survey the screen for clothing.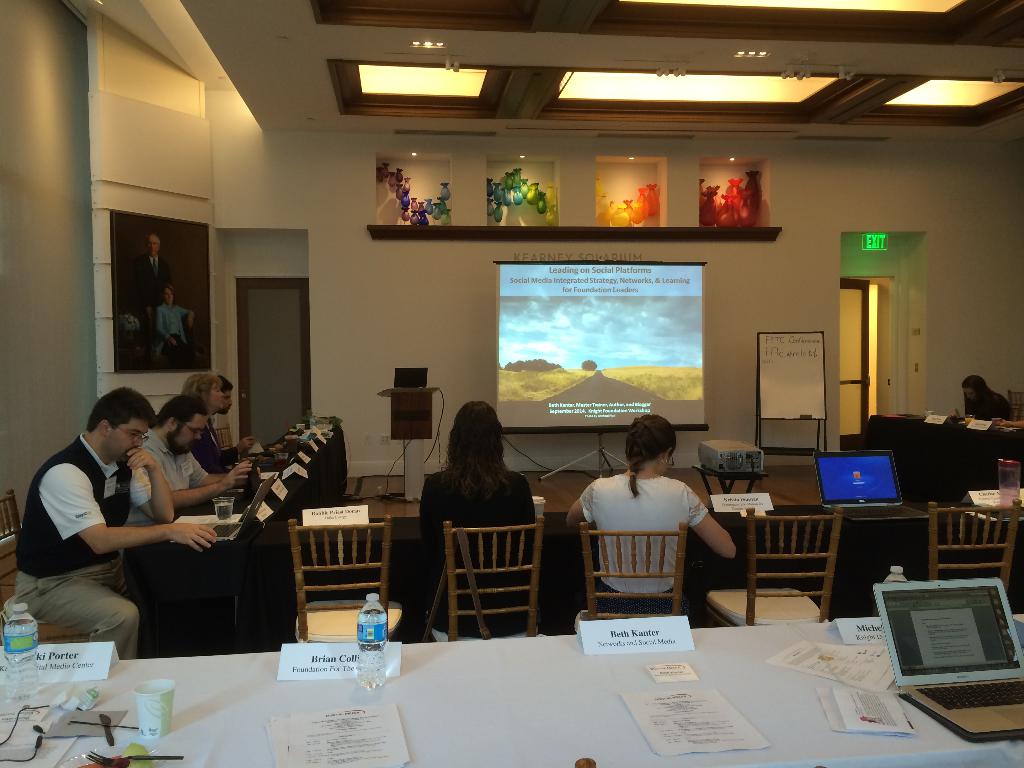
Survey found: (left=417, top=454, right=537, bottom=642).
